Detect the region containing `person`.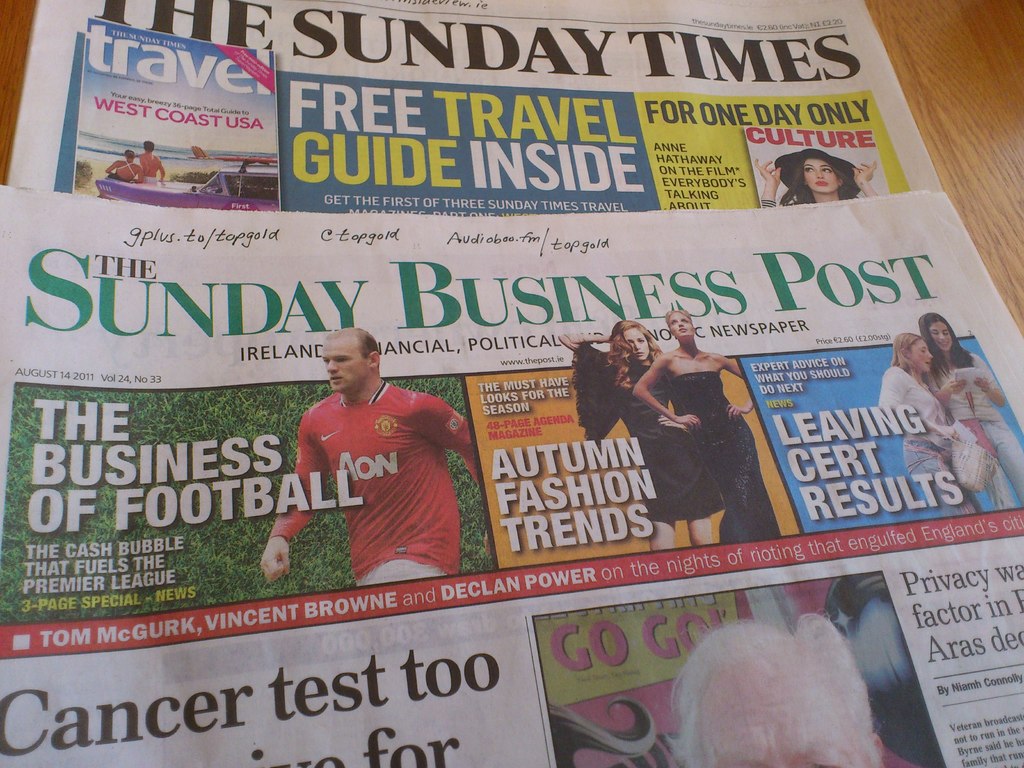
872, 330, 986, 524.
